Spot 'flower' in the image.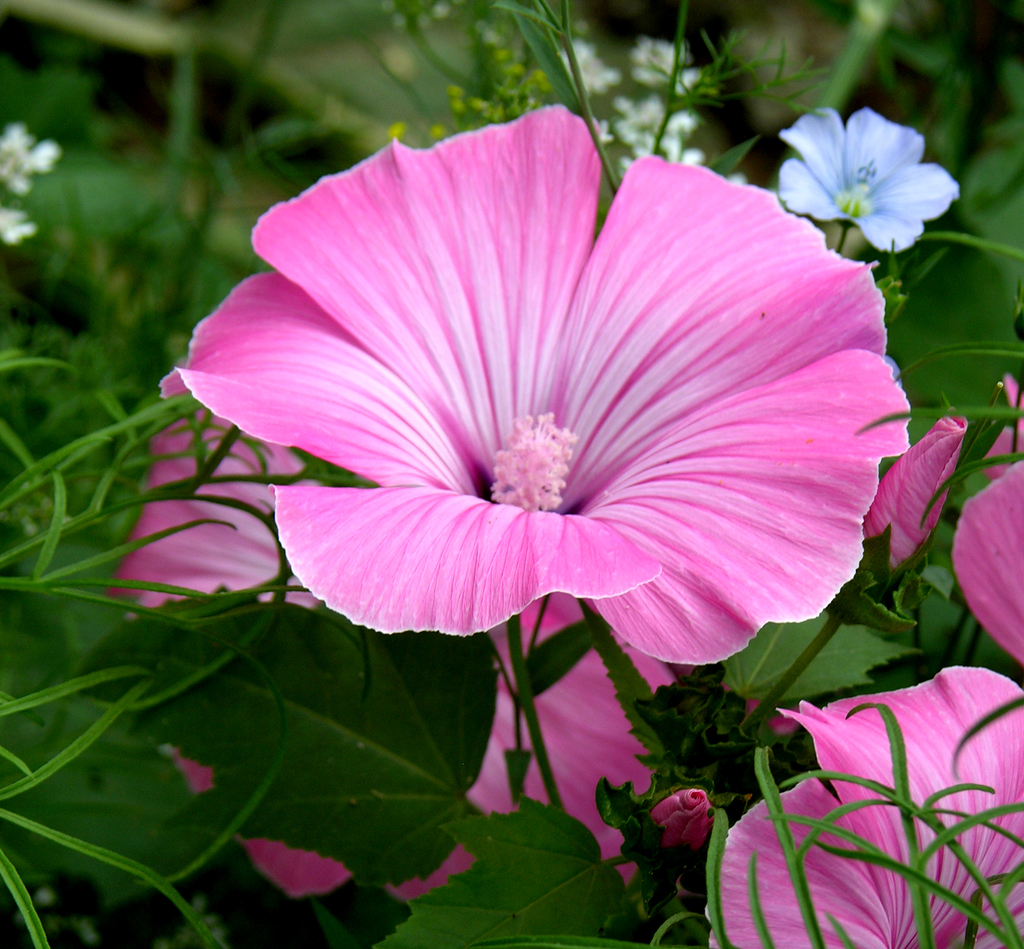
'flower' found at detection(644, 788, 724, 857).
